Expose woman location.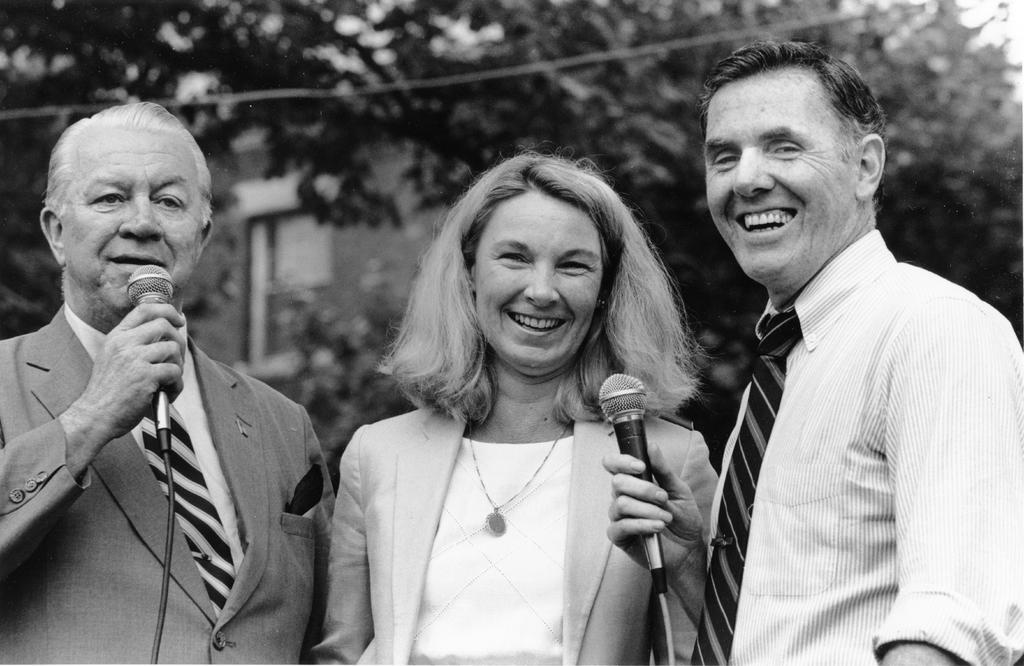
Exposed at box(311, 139, 720, 662).
